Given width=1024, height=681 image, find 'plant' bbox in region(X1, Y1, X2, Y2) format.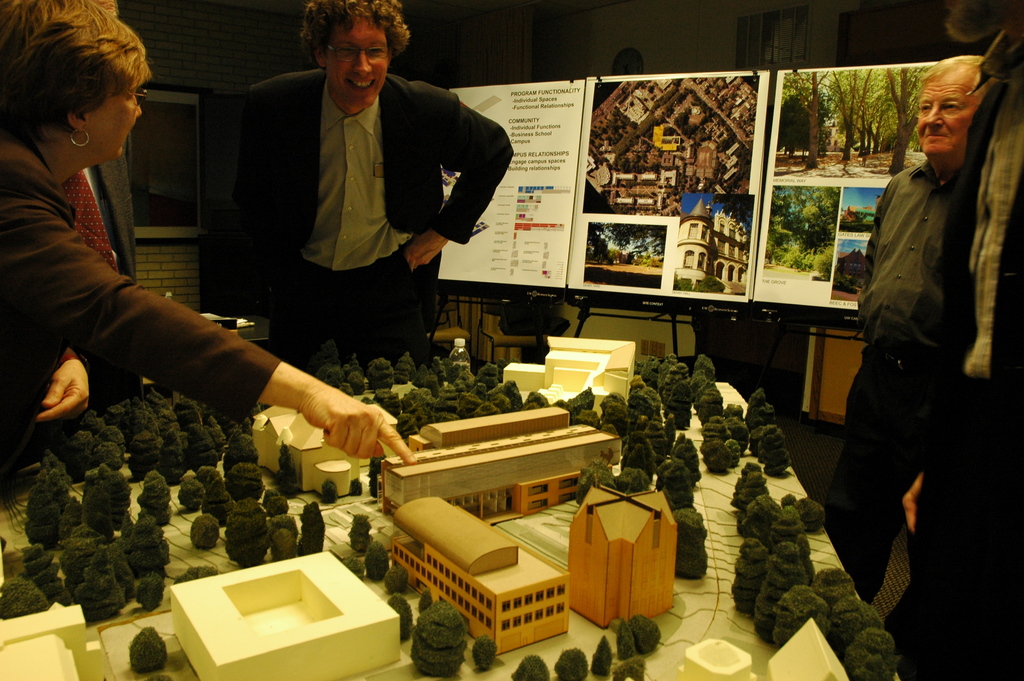
region(341, 511, 367, 553).
